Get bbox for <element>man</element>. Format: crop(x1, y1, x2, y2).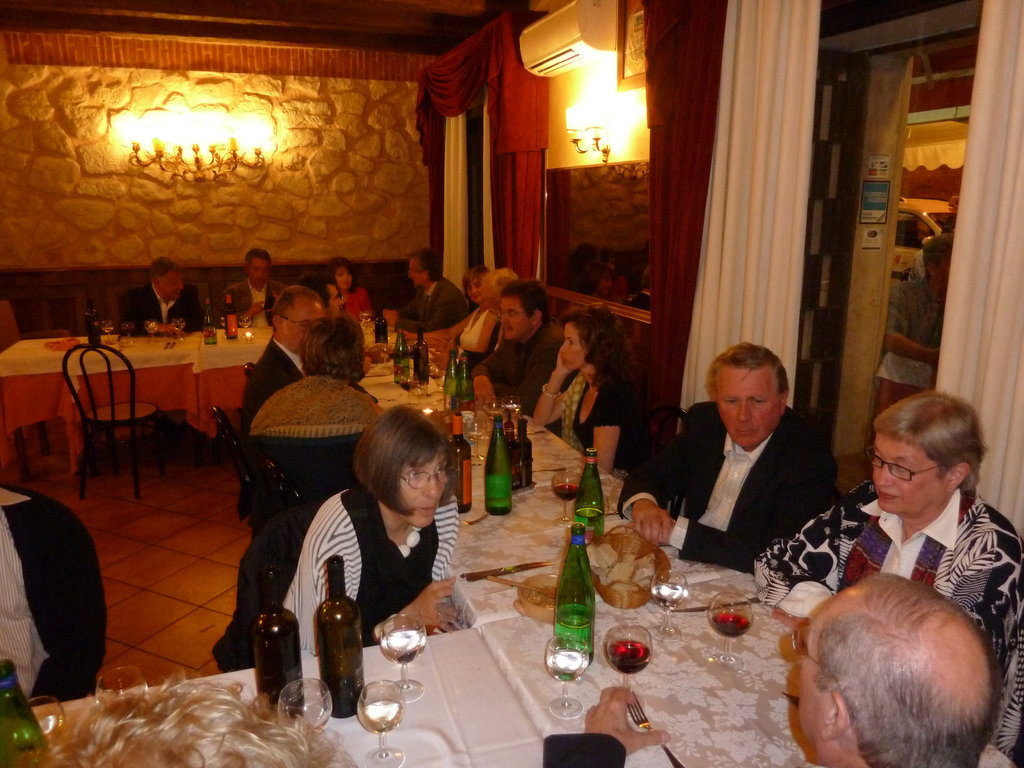
crop(212, 250, 297, 329).
